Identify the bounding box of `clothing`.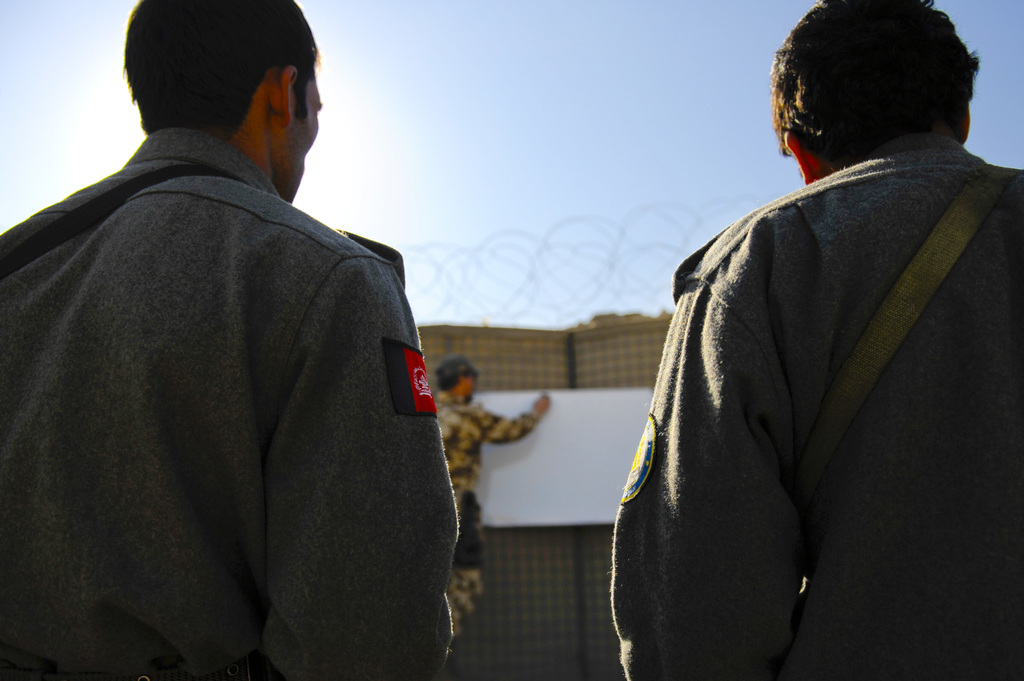
Rect(0, 124, 459, 680).
